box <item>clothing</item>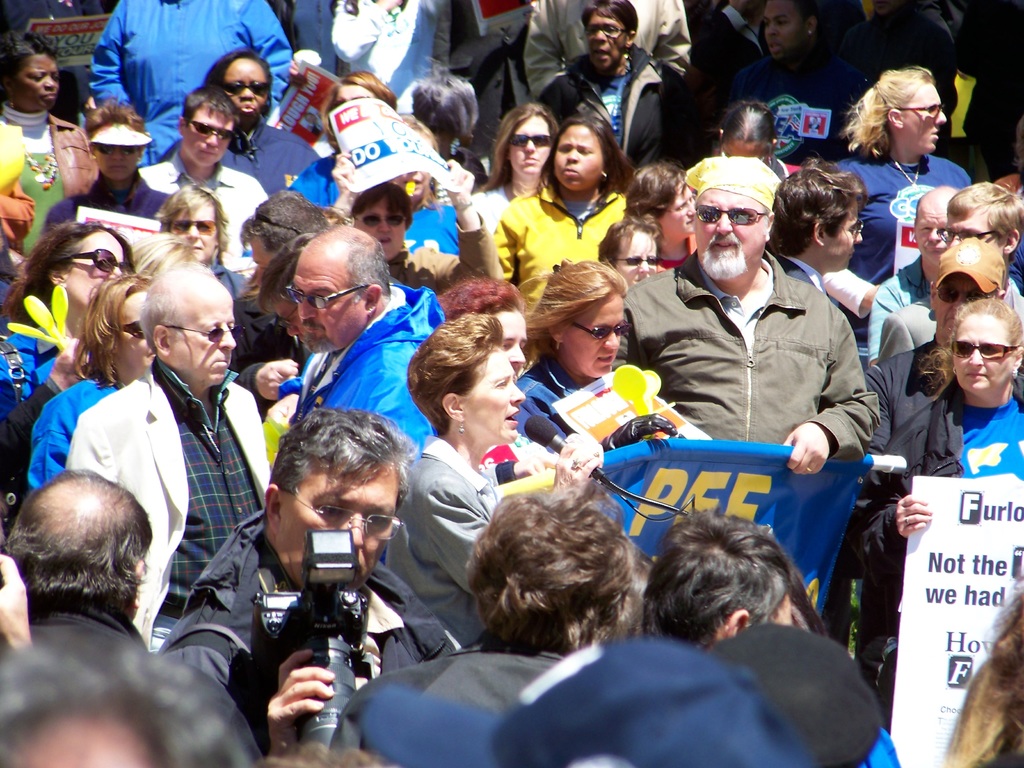
left=26, top=379, right=125, bottom=495
